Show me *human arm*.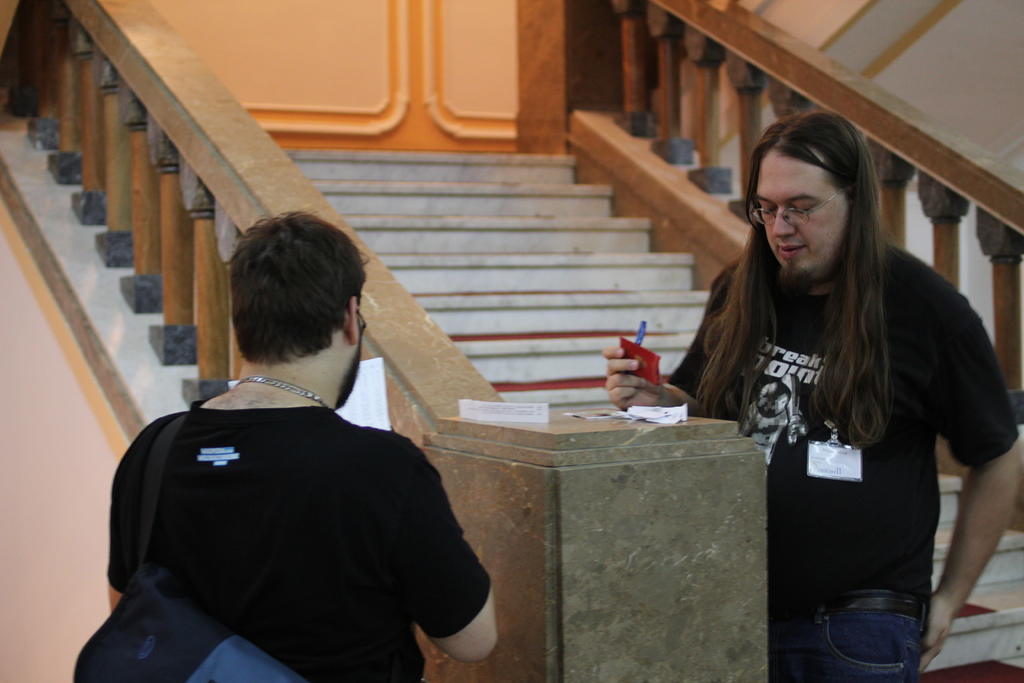
*human arm* is here: 420 441 500 666.
